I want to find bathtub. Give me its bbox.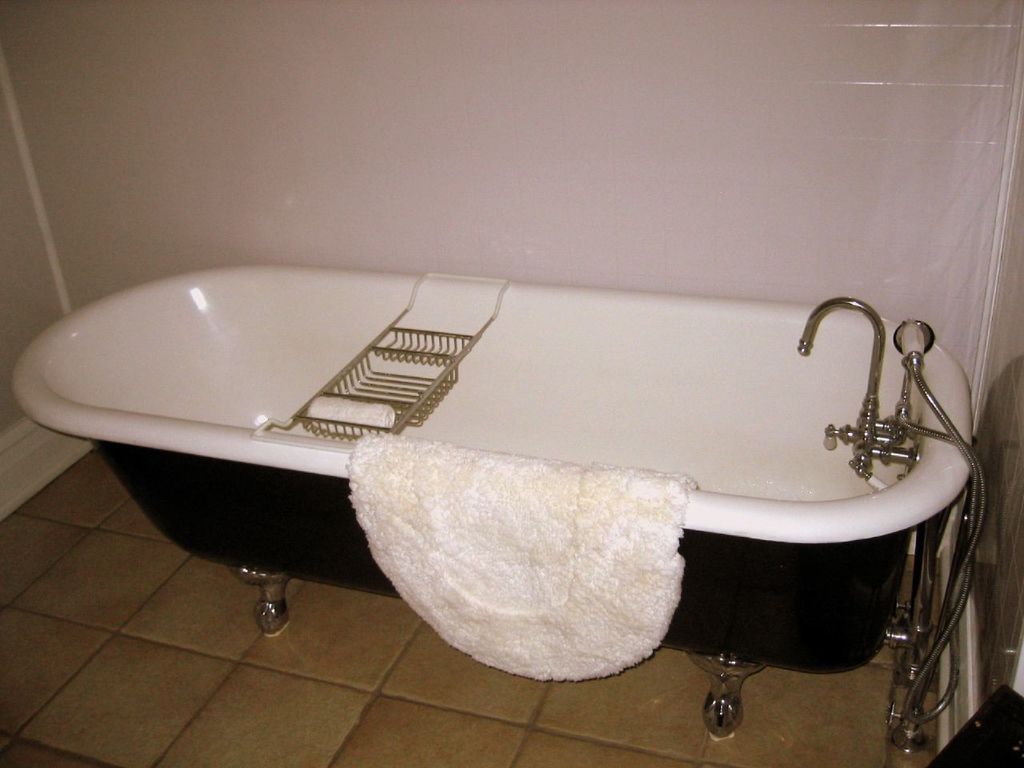
x1=12 y1=260 x2=978 y2=746.
